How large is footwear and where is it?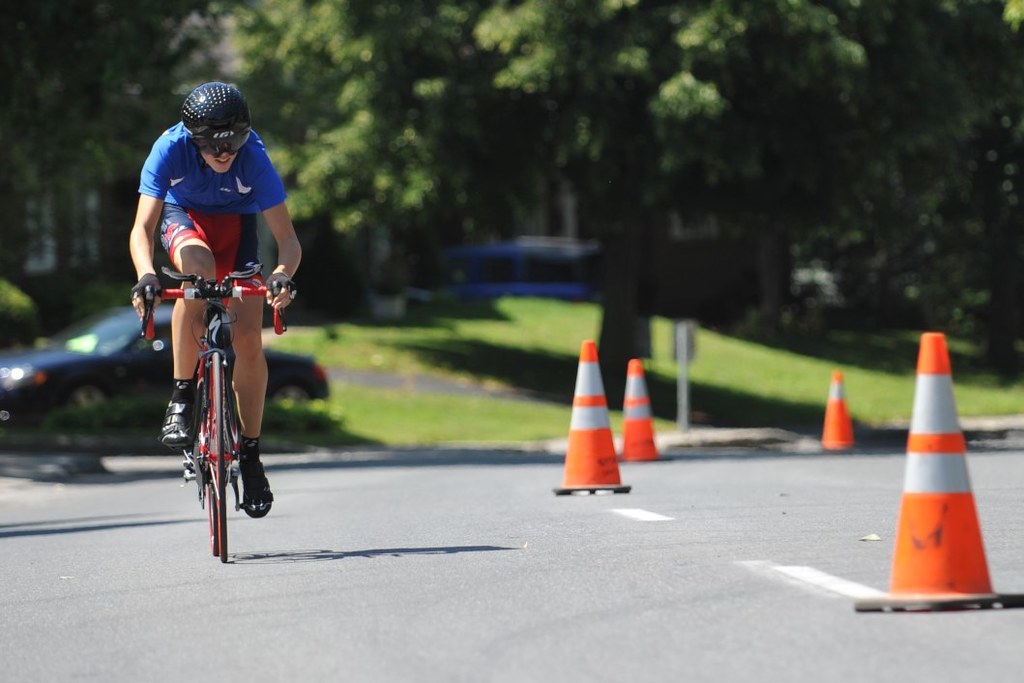
Bounding box: l=239, t=439, r=271, b=517.
